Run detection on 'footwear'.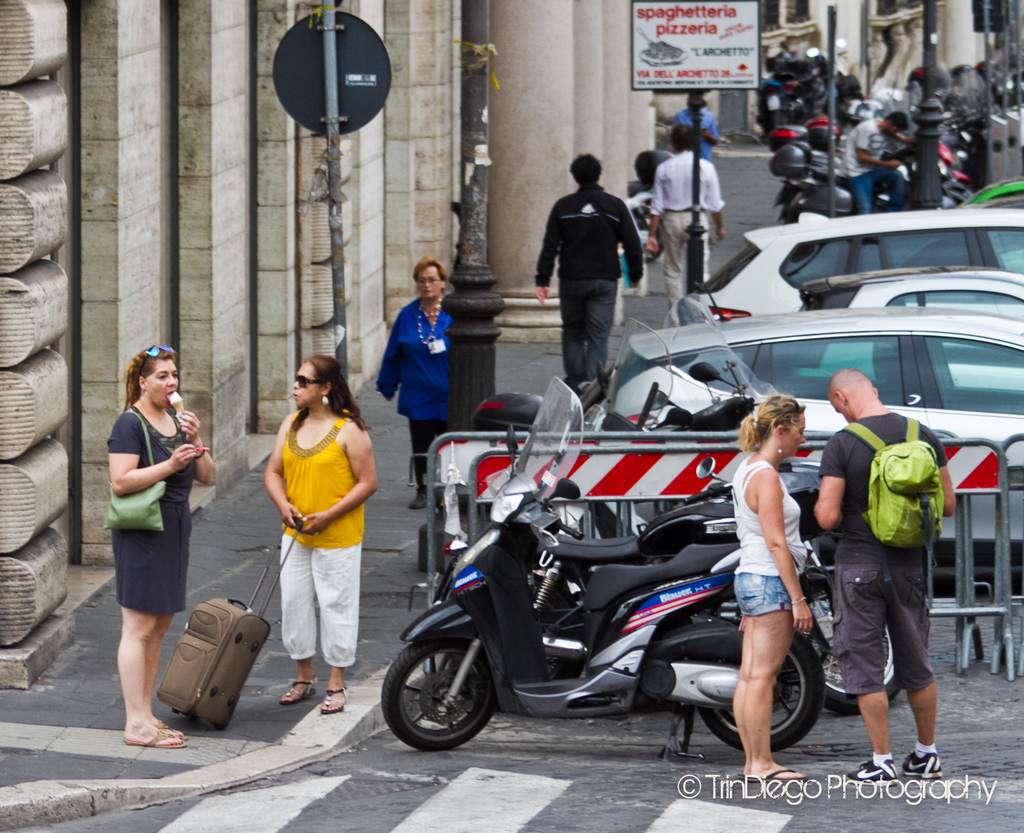
Result: bbox=(280, 679, 316, 702).
